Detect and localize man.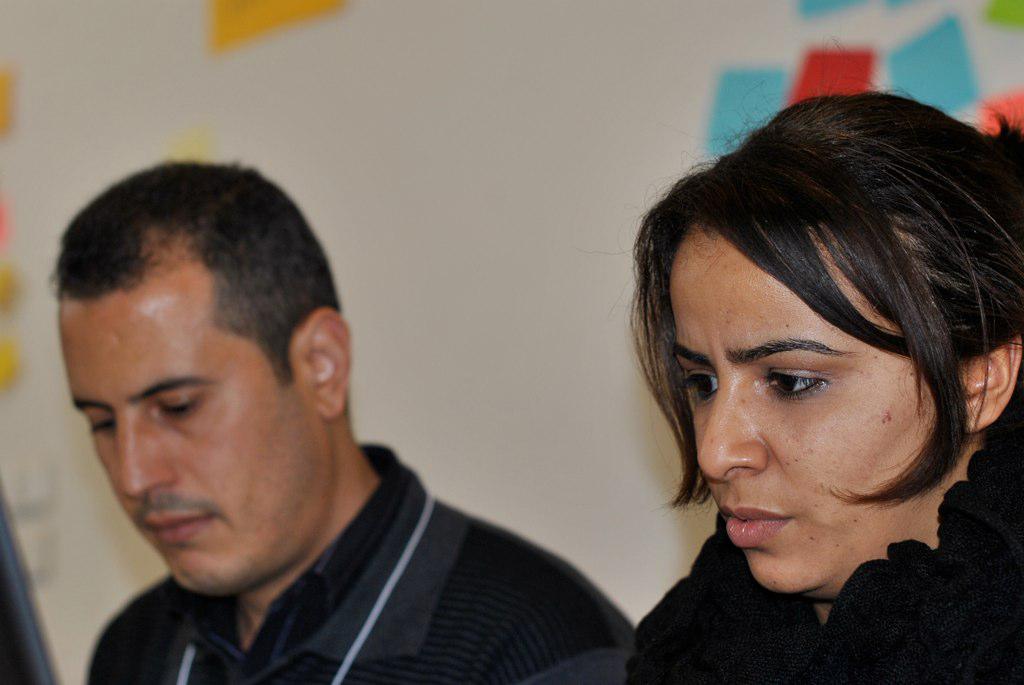
Localized at {"left": 9, "top": 157, "right": 639, "bottom": 676}.
